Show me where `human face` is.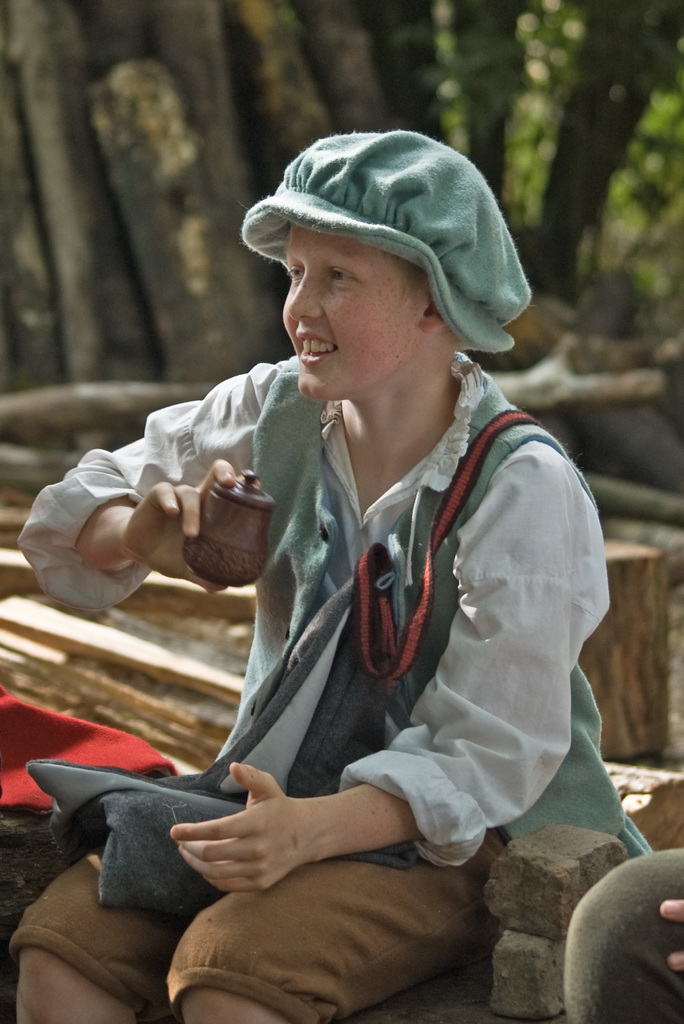
`human face` is at [left=273, top=211, right=437, bottom=398].
